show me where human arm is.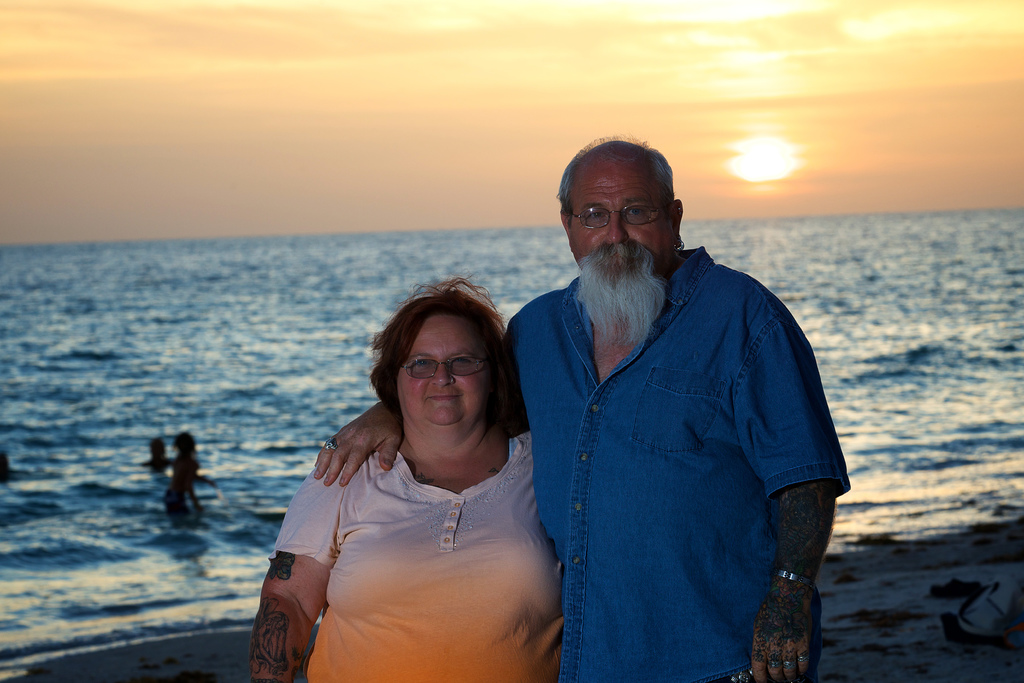
human arm is at {"left": 266, "top": 466, "right": 362, "bottom": 670}.
